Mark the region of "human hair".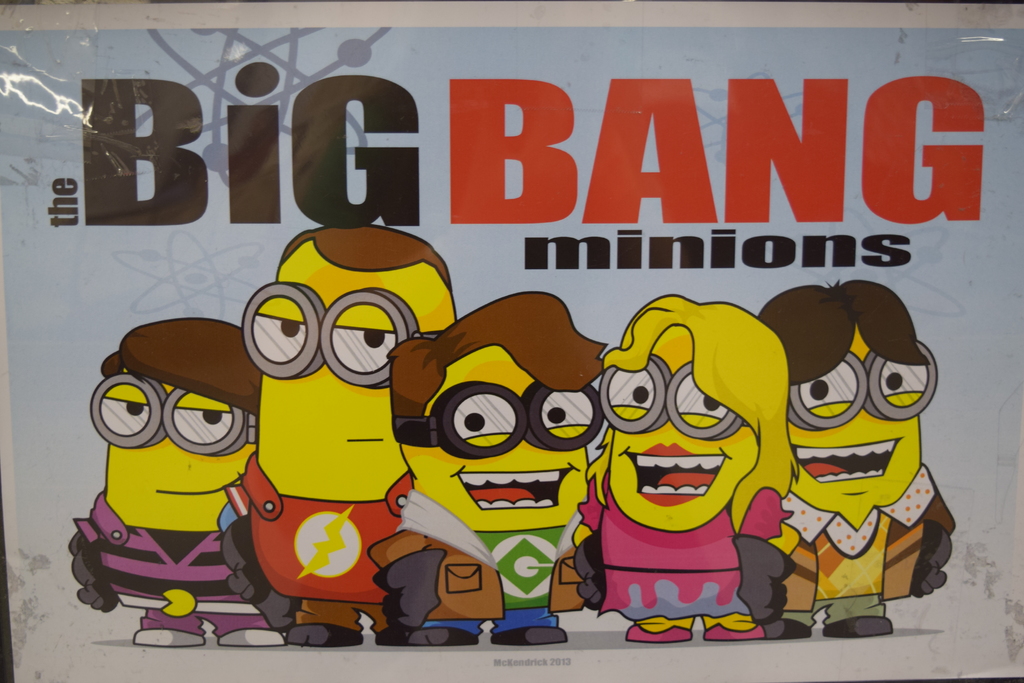
Region: rect(99, 315, 260, 416).
